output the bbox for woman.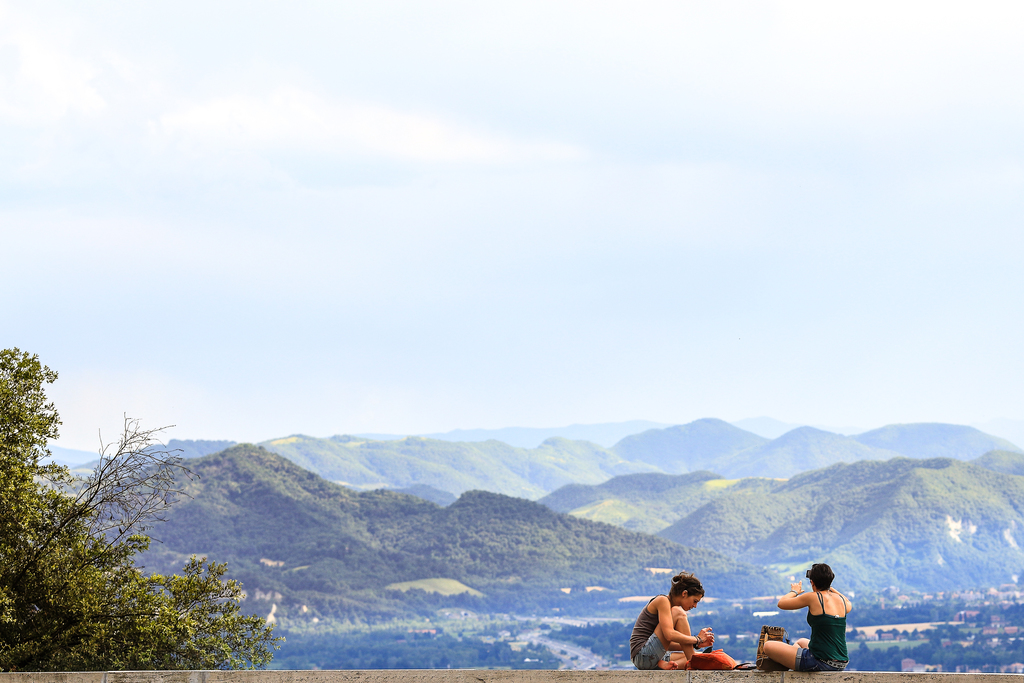
755/561/852/677.
